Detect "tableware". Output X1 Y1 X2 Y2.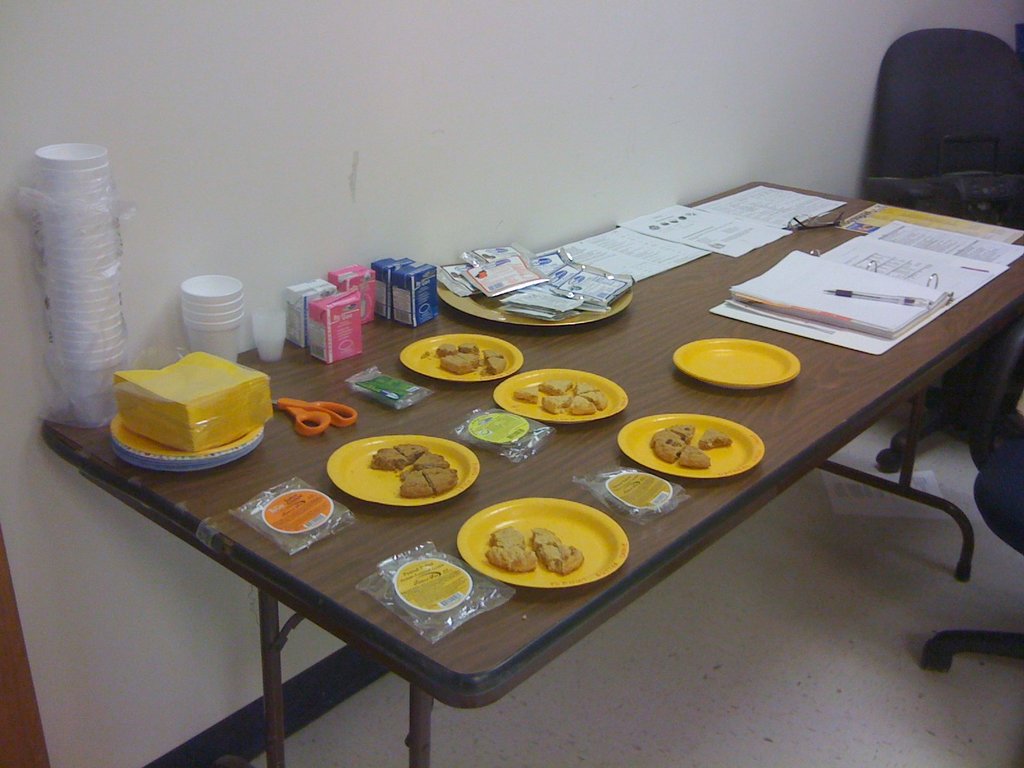
618 412 767 480.
